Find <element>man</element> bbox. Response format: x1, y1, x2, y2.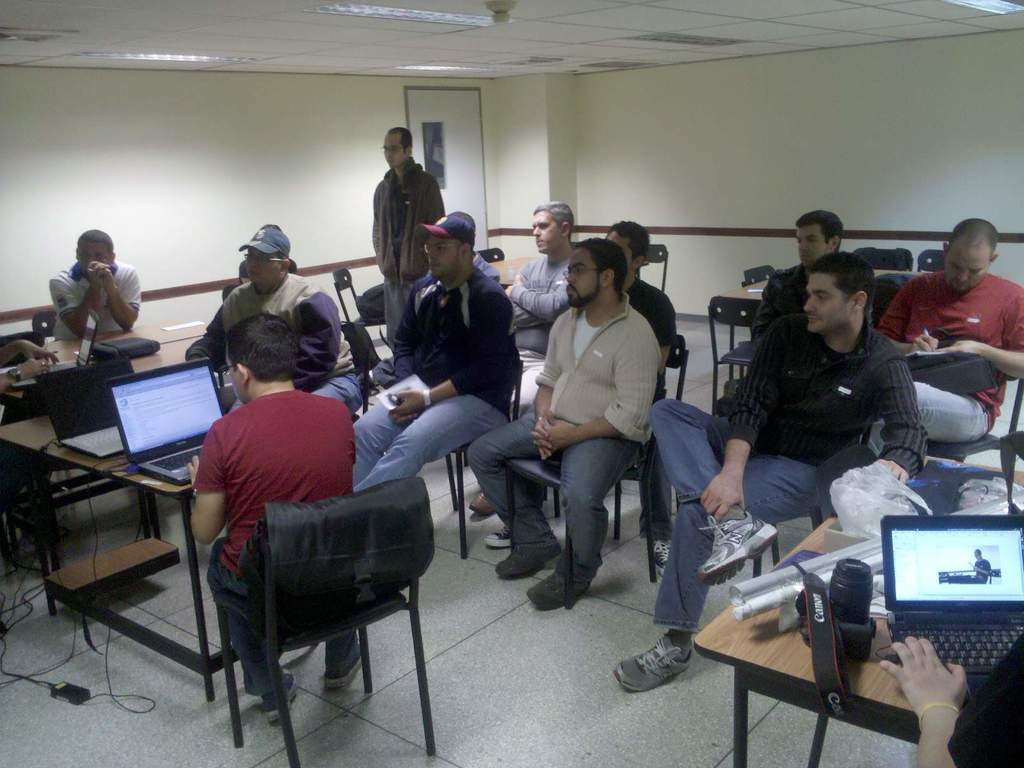
44, 232, 142, 339.
